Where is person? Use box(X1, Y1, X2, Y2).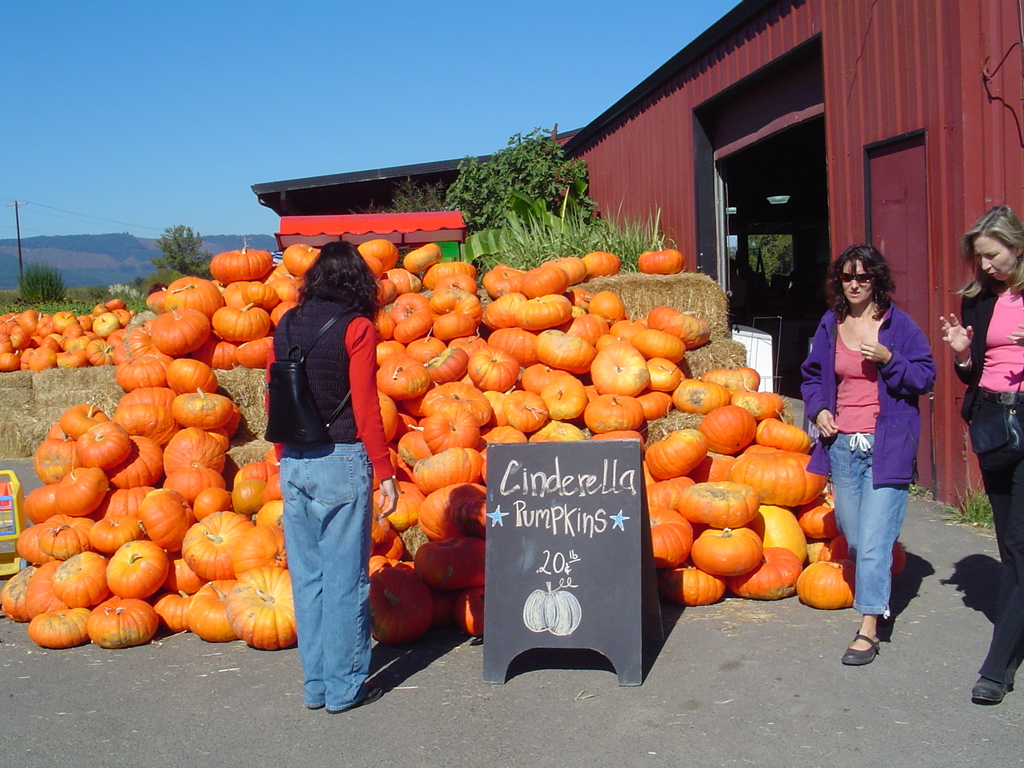
box(944, 204, 1023, 701).
